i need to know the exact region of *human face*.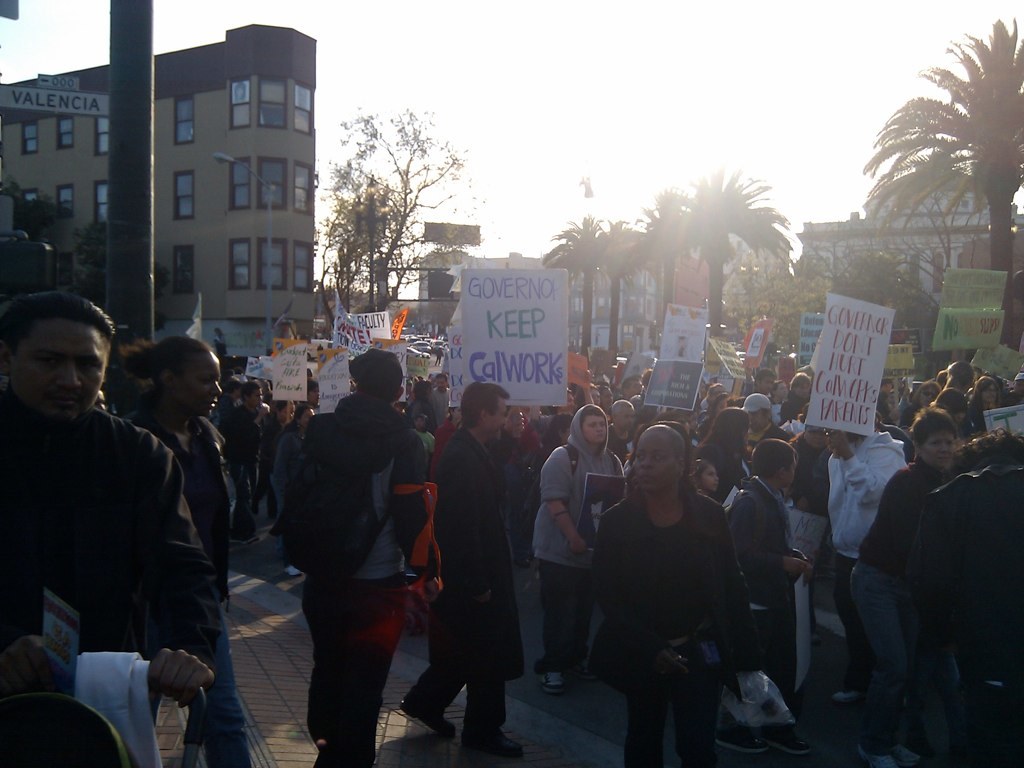
Region: [176,351,221,416].
